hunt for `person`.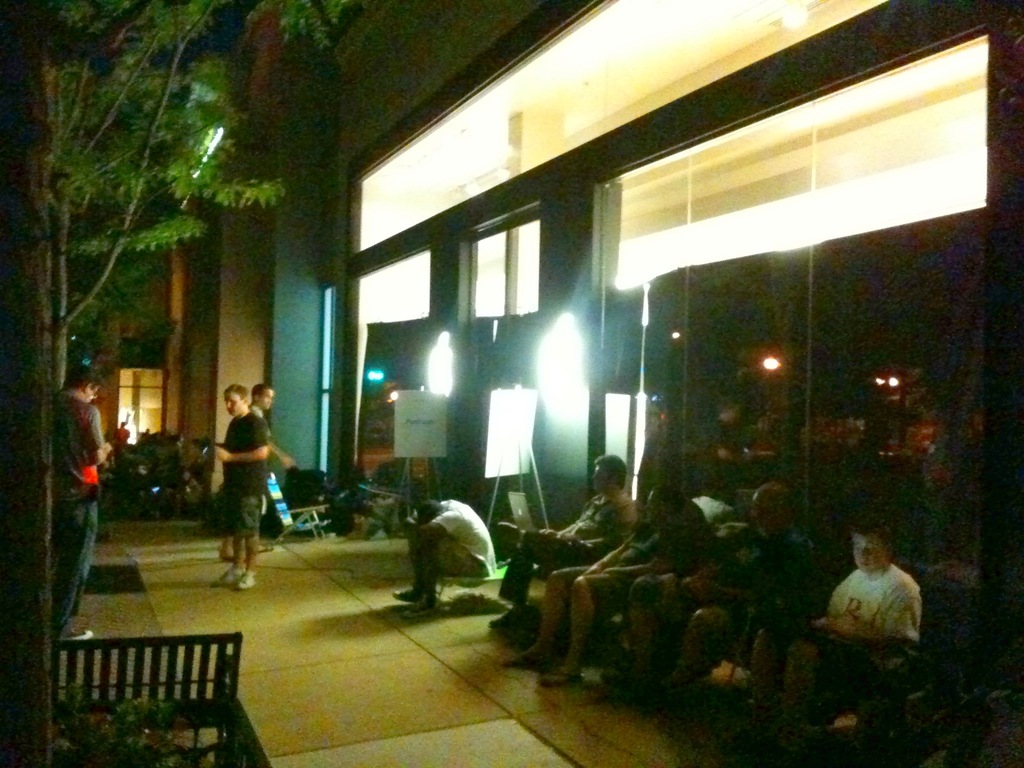
Hunted down at pyautogui.locateOnScreen(199, 377, 273, 585).
